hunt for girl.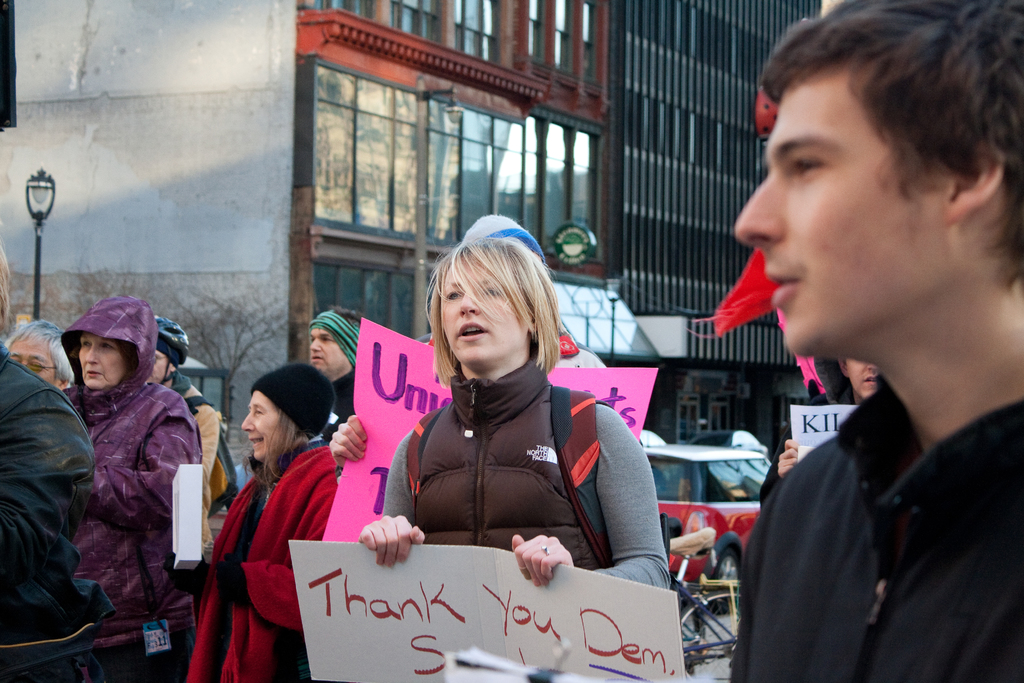
Hunted down at pyautogui.locateOnScreen(296, 233, 700, 682).
